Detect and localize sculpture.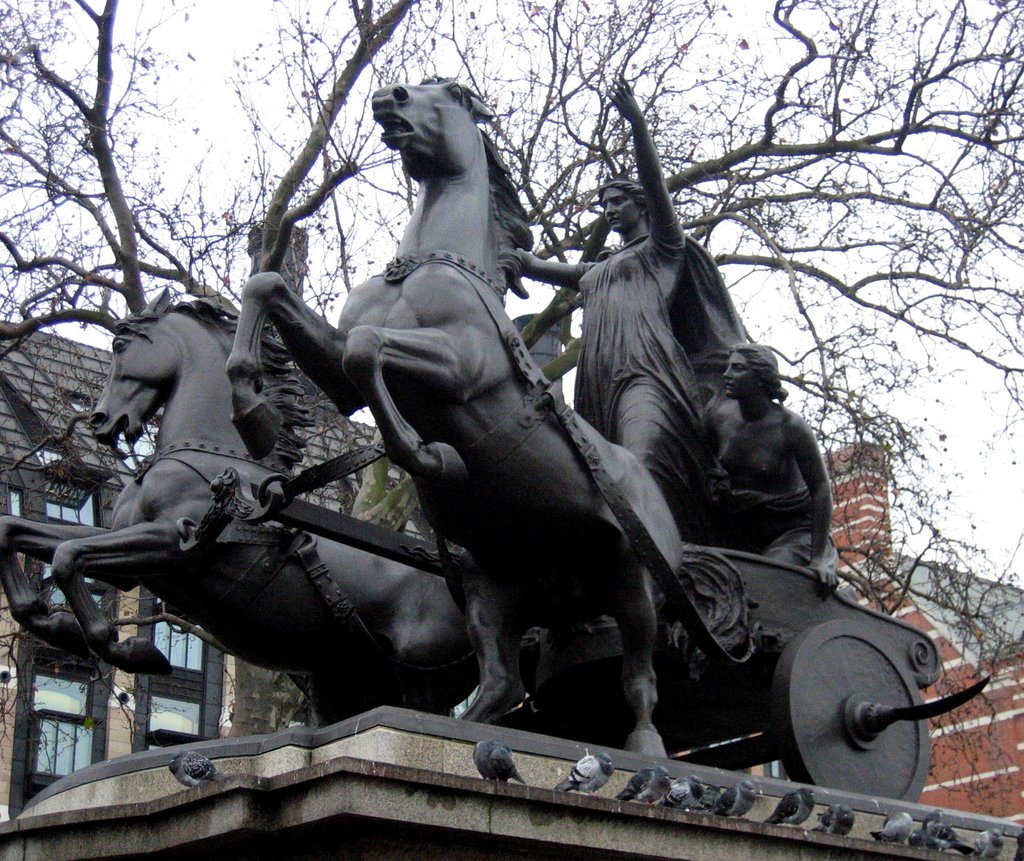
Localized at detection(699, 334, 844, 590).
